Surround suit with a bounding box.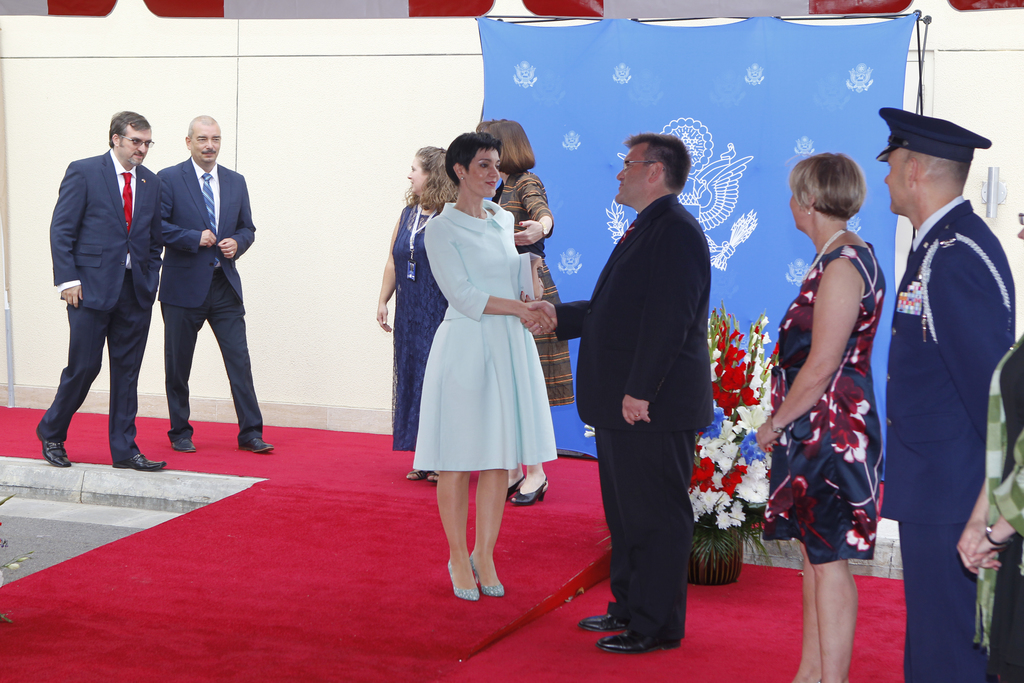
{"x1": 42, "y1": 104, "x2": 157, "y2": 475}.
